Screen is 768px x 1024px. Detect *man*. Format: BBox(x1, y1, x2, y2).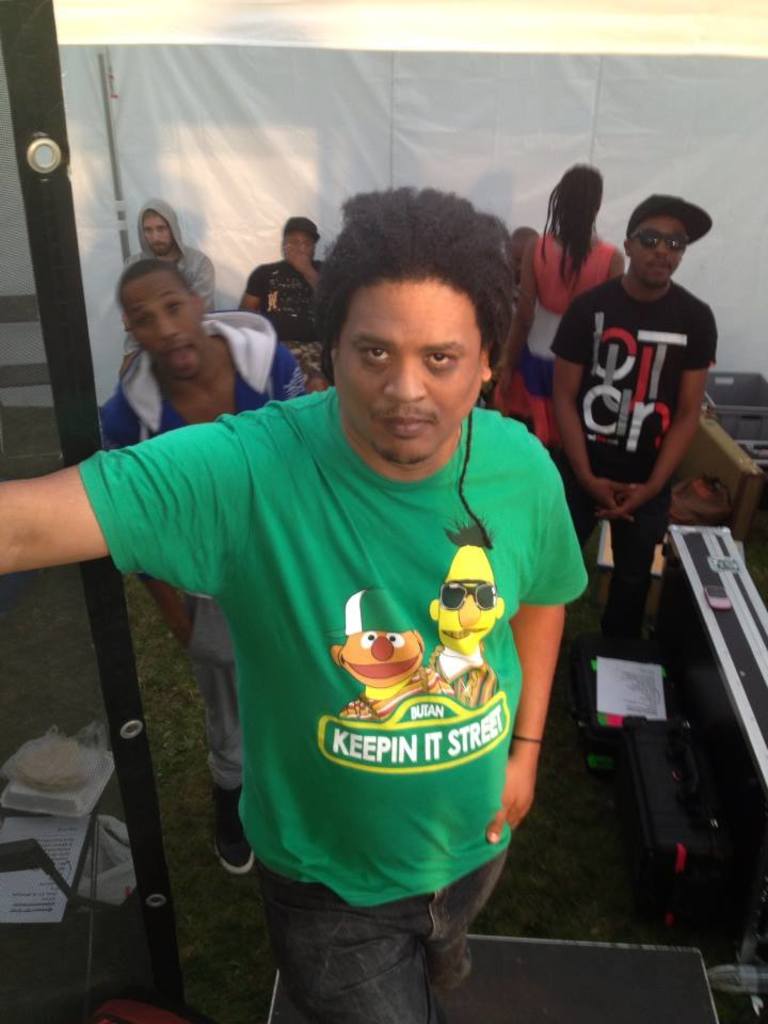
BBox(235, 213, 331, 391).
